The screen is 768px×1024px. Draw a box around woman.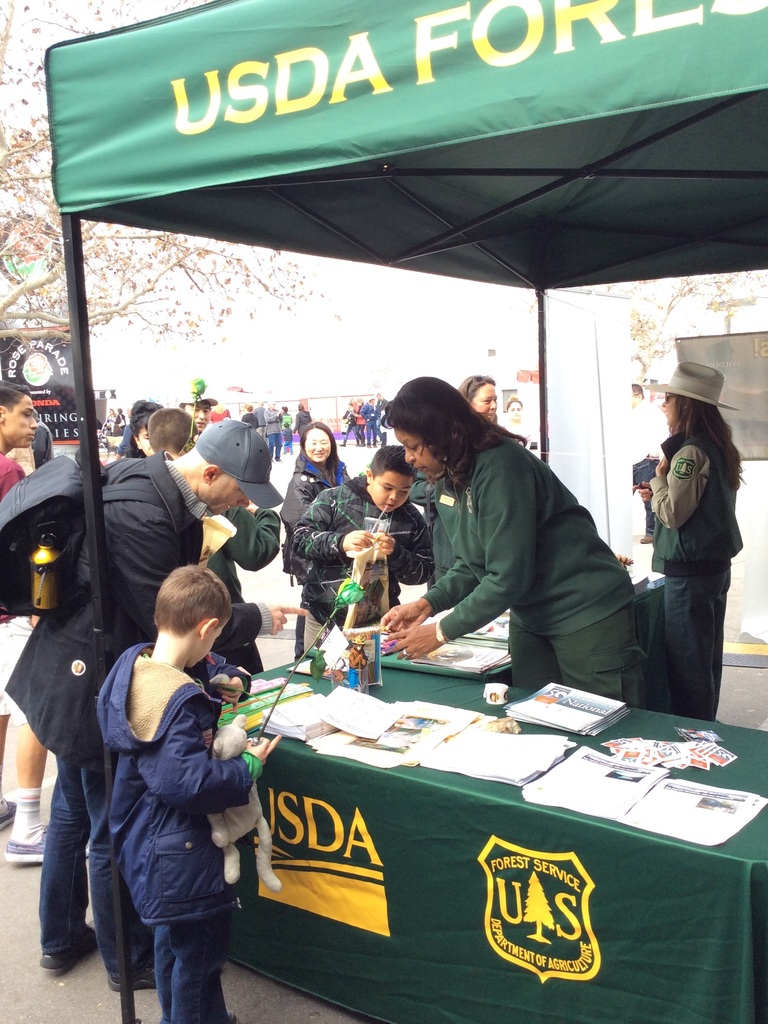
box=[646, 364, 751, 717].
